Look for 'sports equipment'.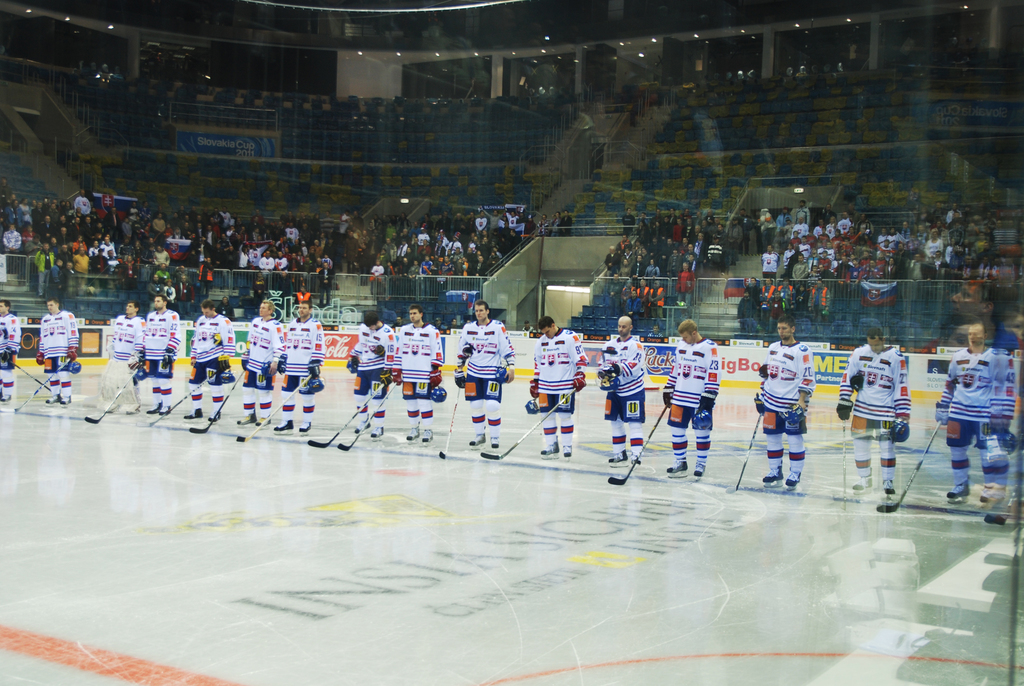
Found: {"x1": 835, "y1": 397, "x2": 853, "y2": 418}.
